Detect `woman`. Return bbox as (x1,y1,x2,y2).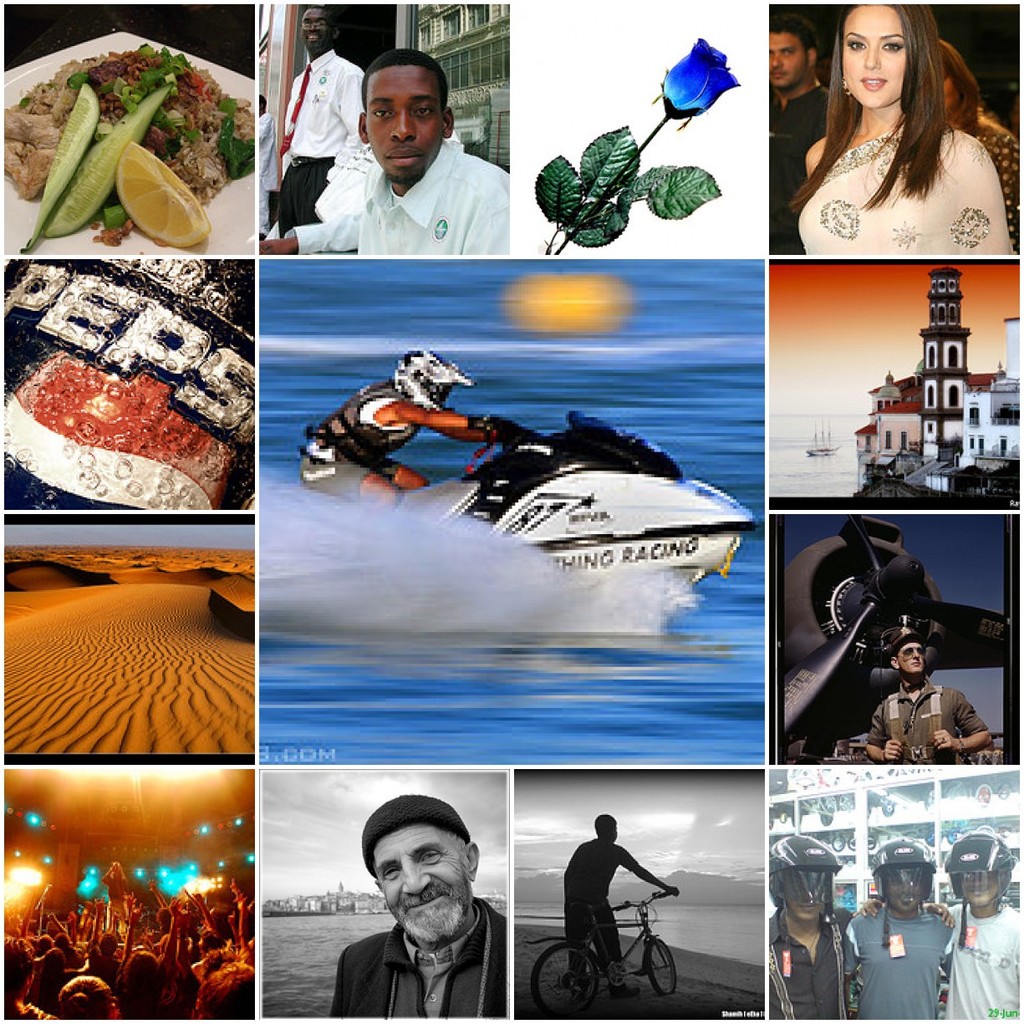
(802,0,1014,266).
